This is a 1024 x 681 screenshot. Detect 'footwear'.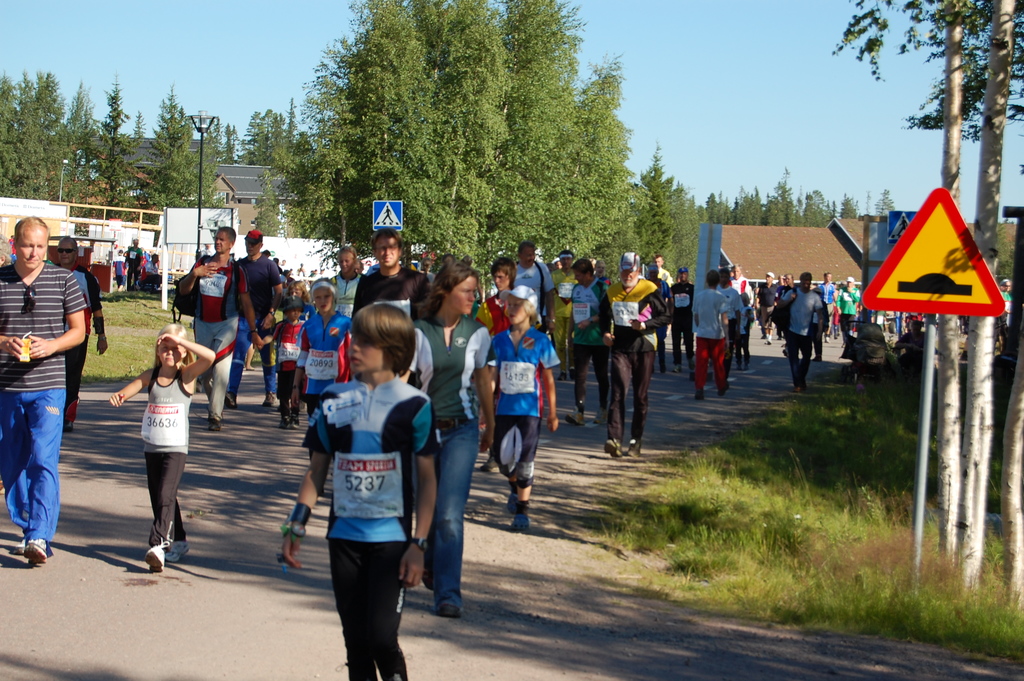
select_region(825, 329, 836, 341).
